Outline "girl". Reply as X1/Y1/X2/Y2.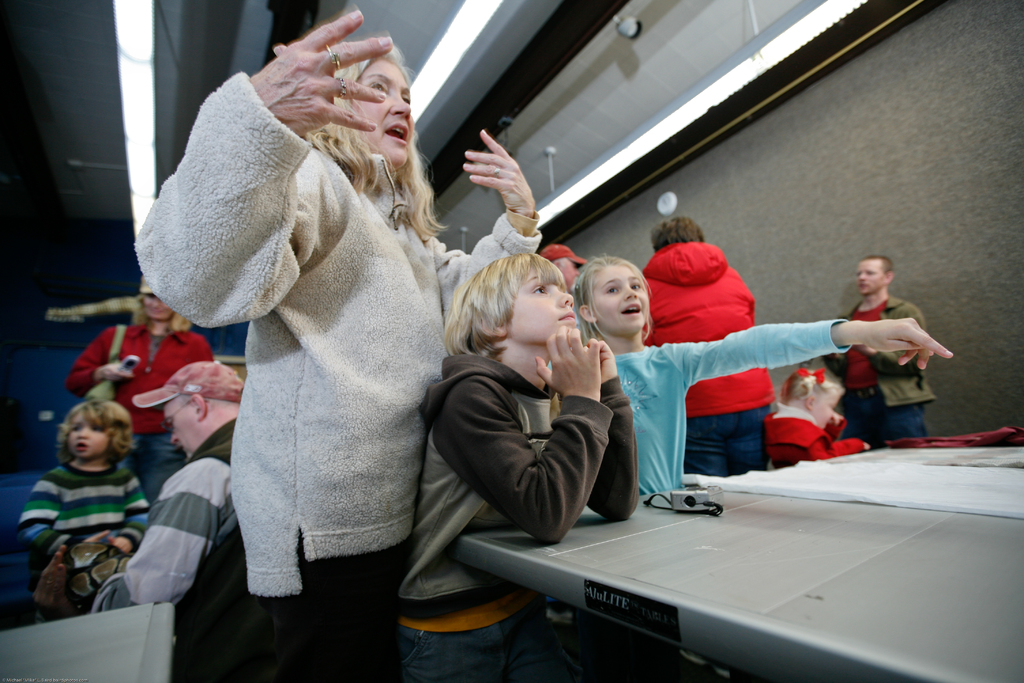
575/254/953/491.
